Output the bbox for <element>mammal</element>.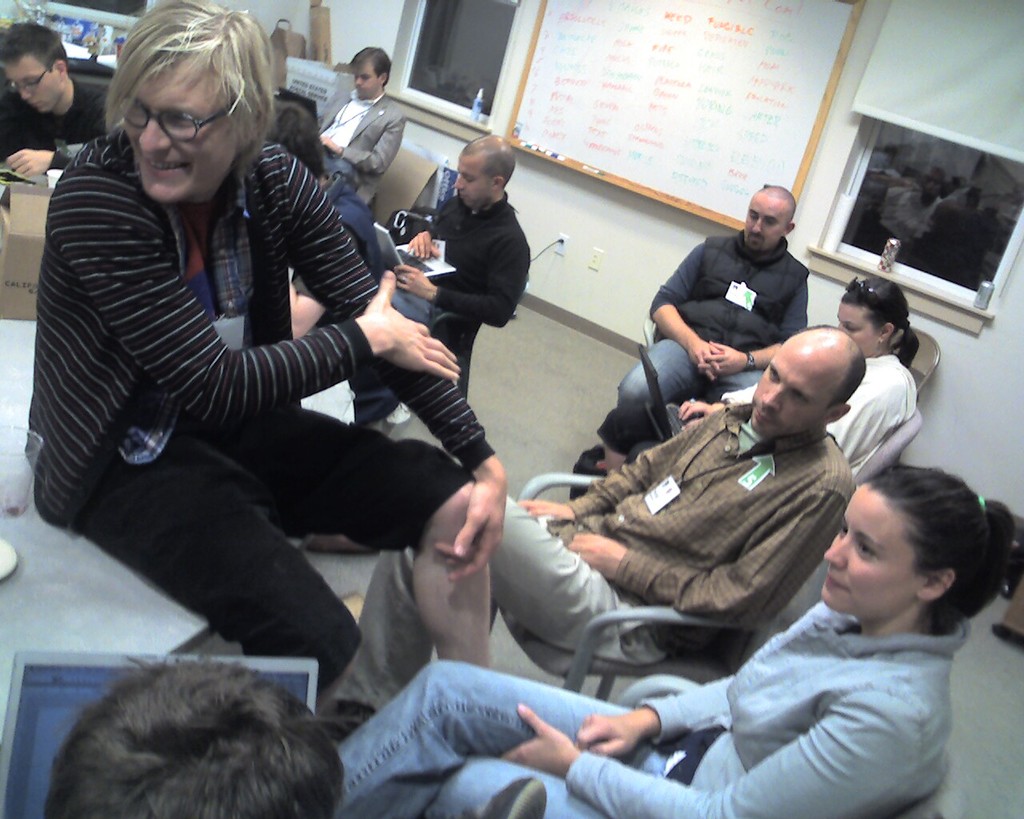
[384, 133, 529, 424].
